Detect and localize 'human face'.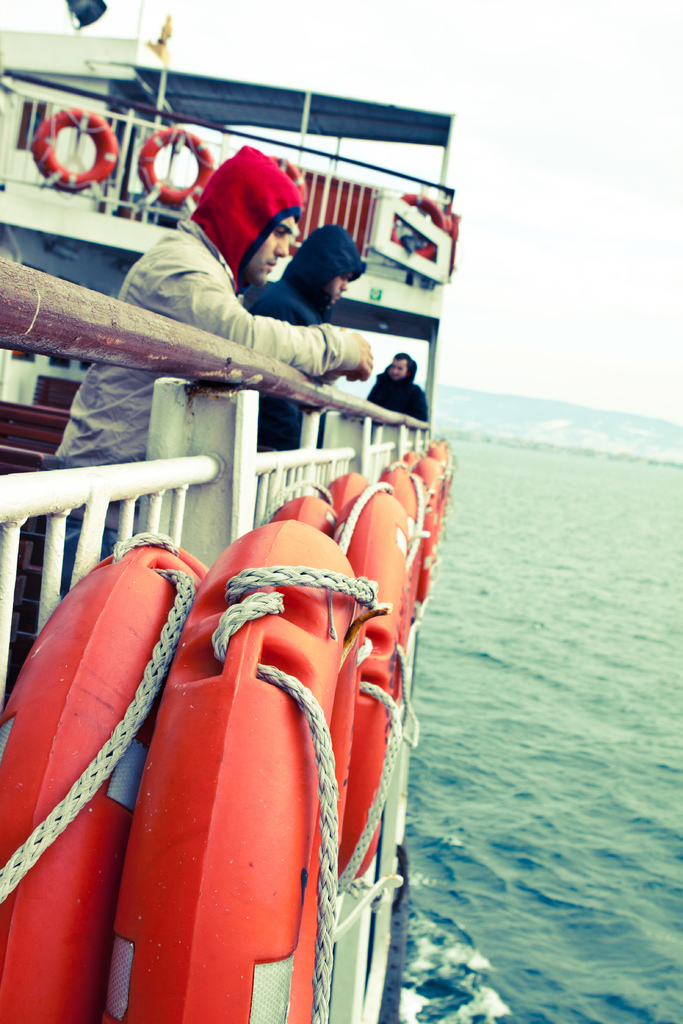
Localized at [244,217,298,290].
